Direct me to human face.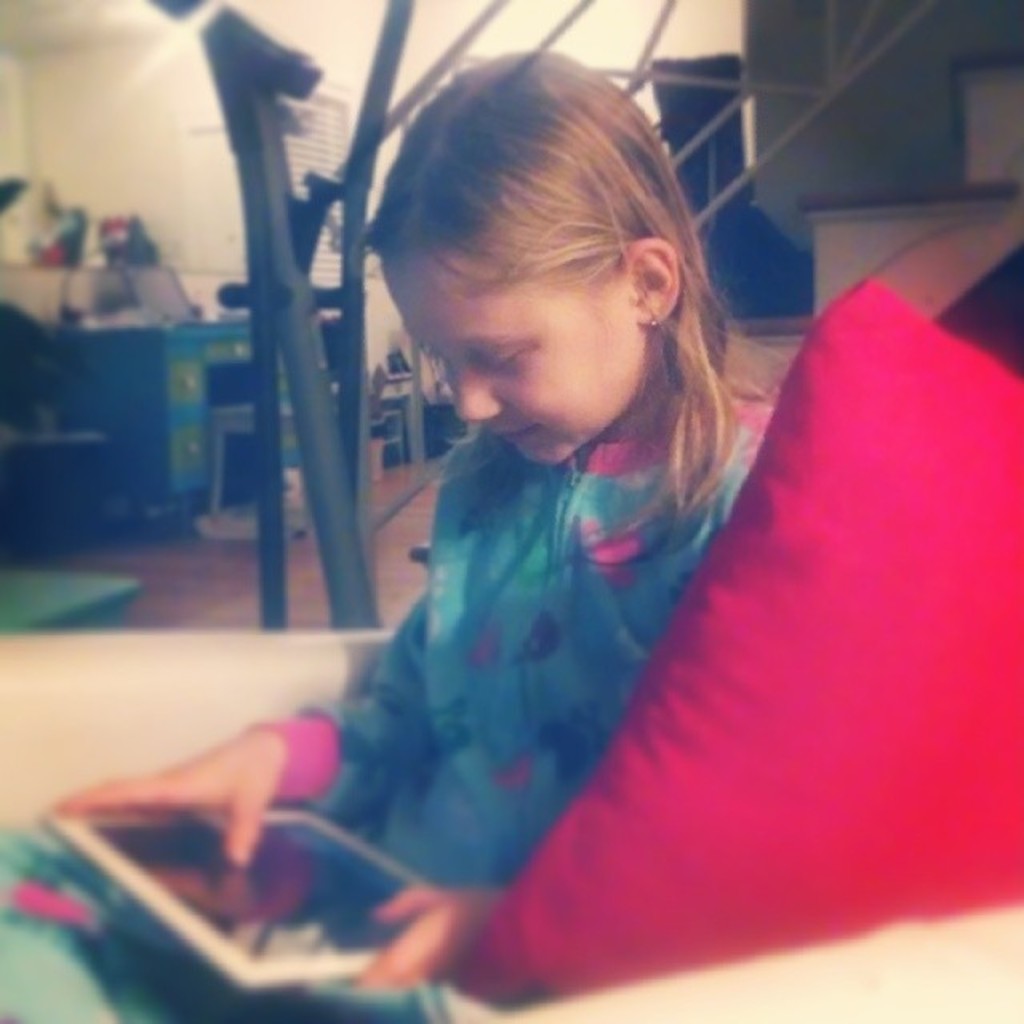
Direction: locate(390, 256, 627, 464).
